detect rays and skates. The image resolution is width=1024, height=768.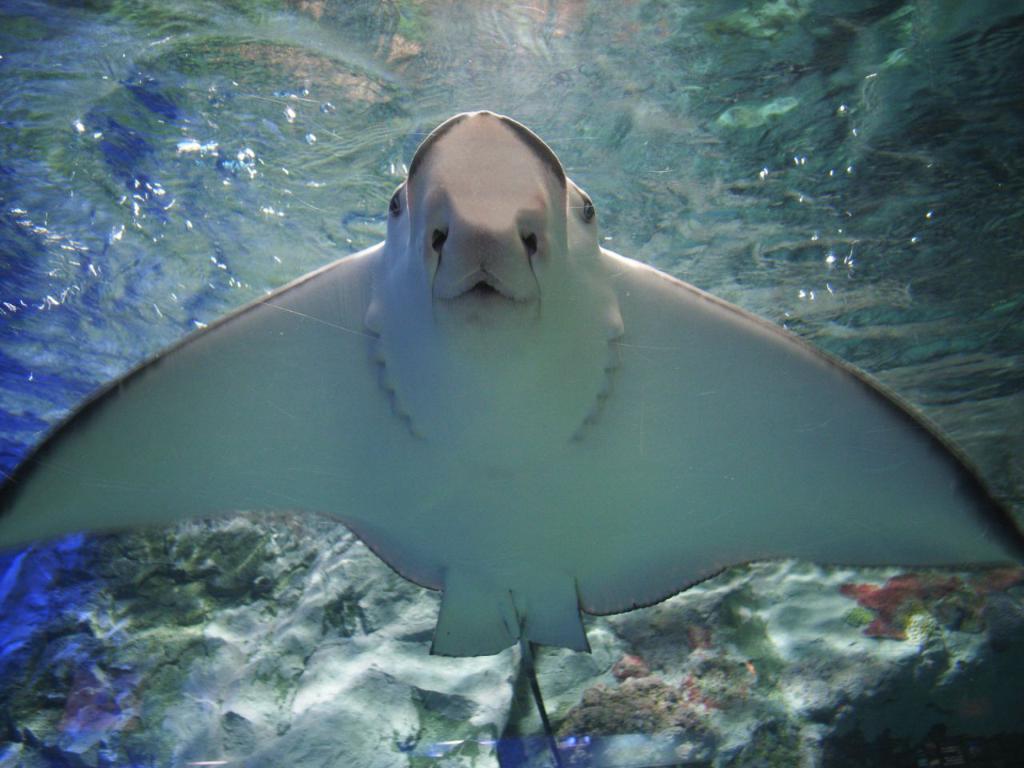
0:107:1023:766.
